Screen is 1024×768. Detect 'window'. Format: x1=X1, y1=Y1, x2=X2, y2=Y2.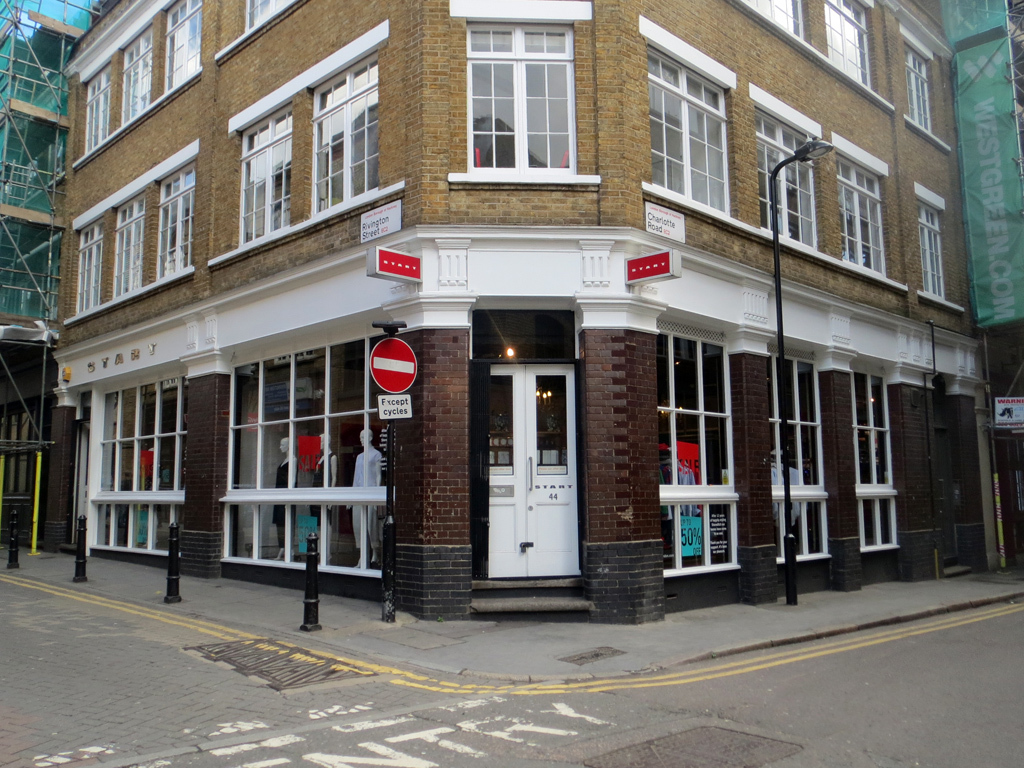
x1=165, y1=0, x2=202, y2=87.
